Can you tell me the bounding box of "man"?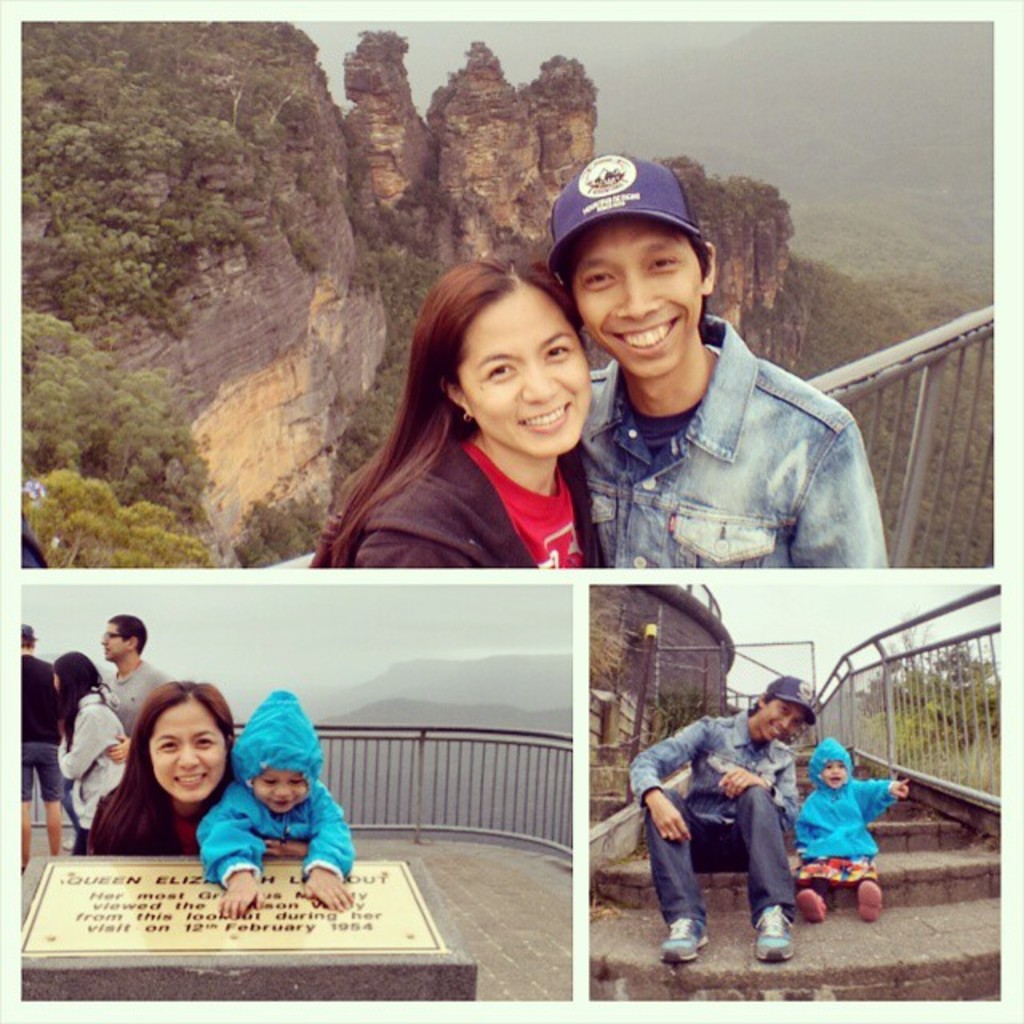
<bbox>101, 616, 178, 758</bbox>.
